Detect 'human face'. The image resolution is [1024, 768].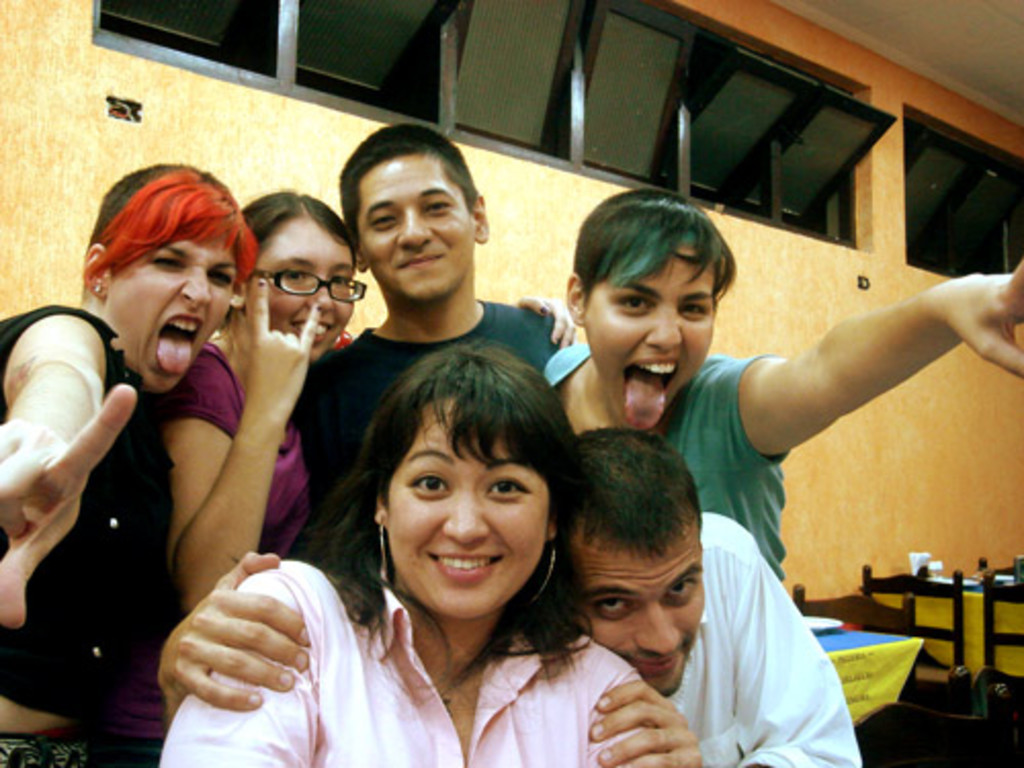
x1=246, y1=215, x2=350, y2=356.
